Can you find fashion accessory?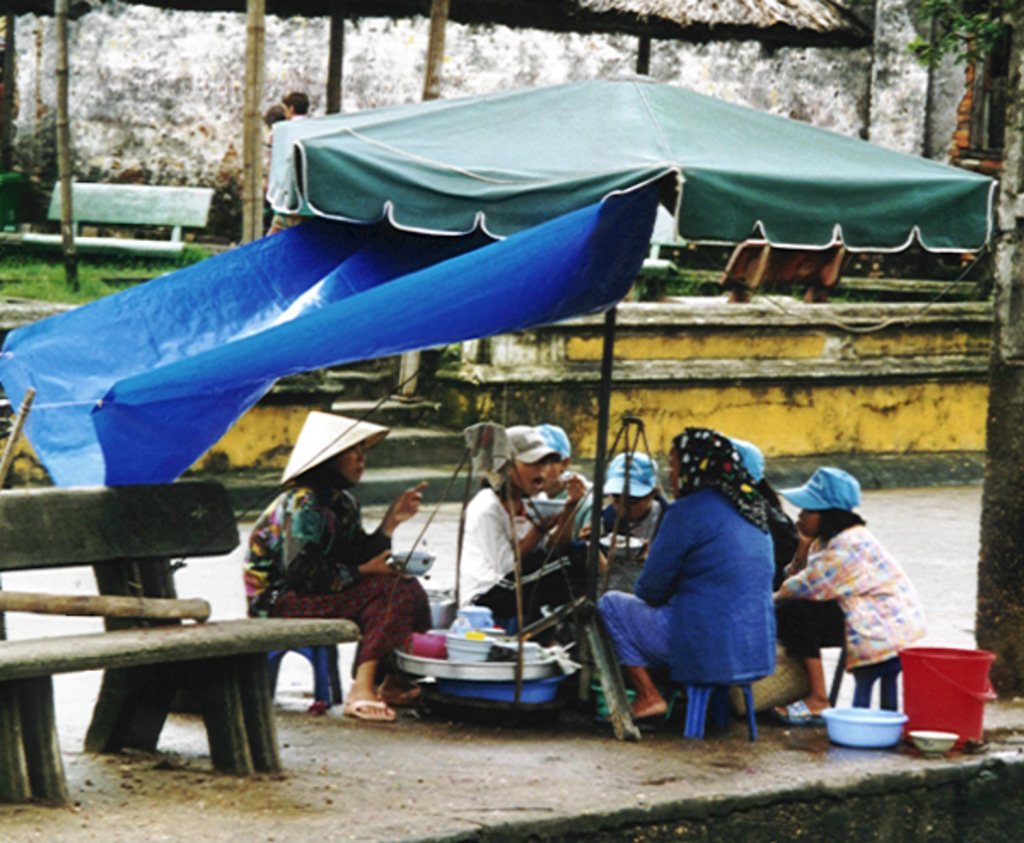
Yes, bounding box: 630/701/664/718.
